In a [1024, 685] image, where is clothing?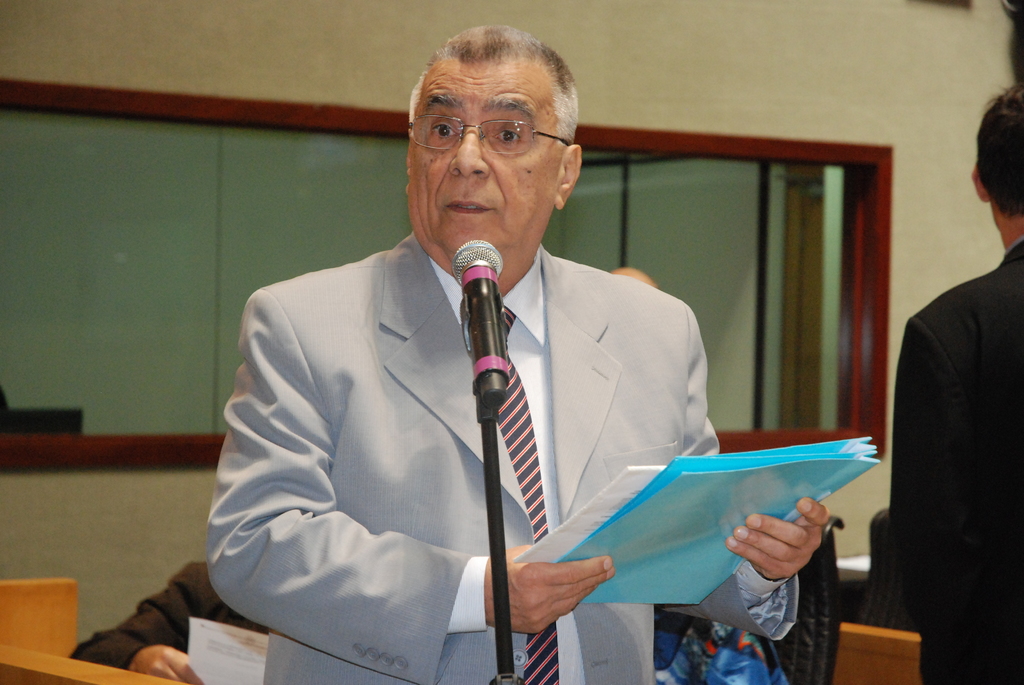
<region>845, 218, 1023, 684</region>.
